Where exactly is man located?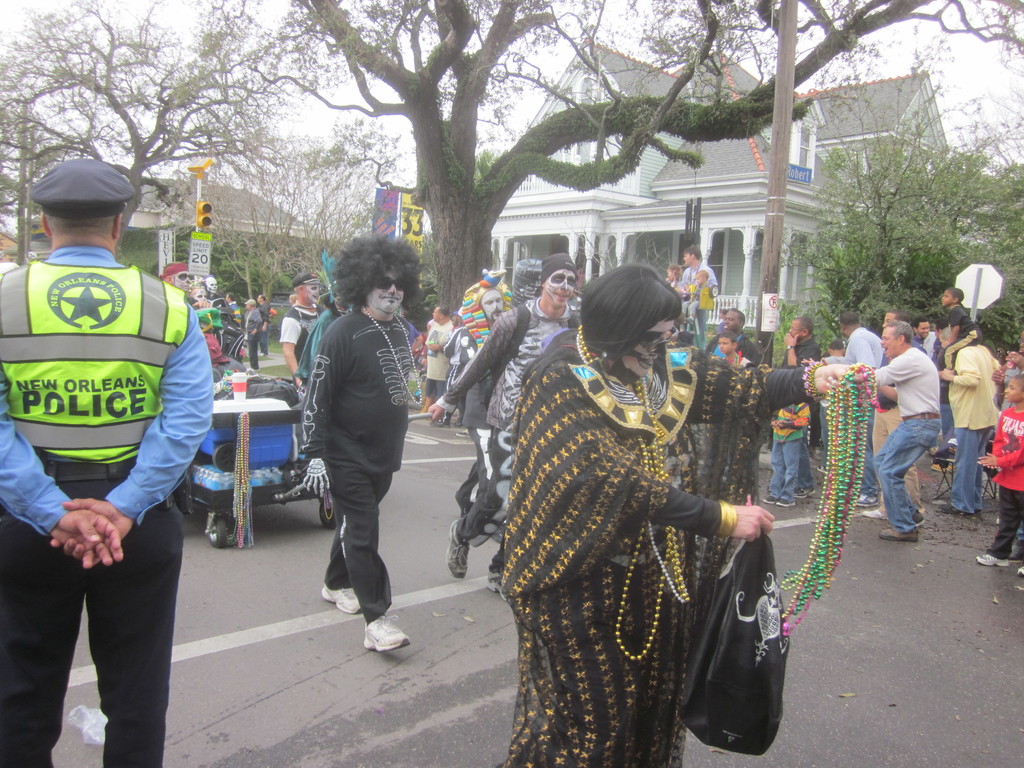
Its bounding box is left=779, top=315, right=821, bottom=495.
